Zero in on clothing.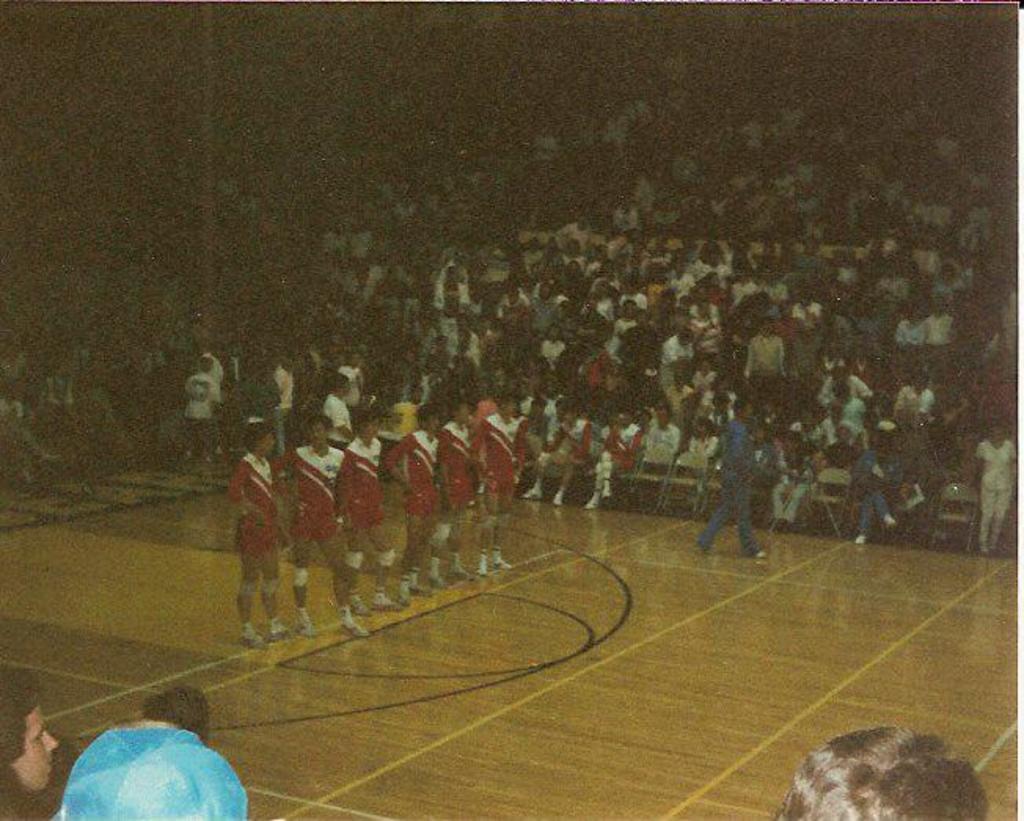
Zeroed in: 396,425,441,510.
